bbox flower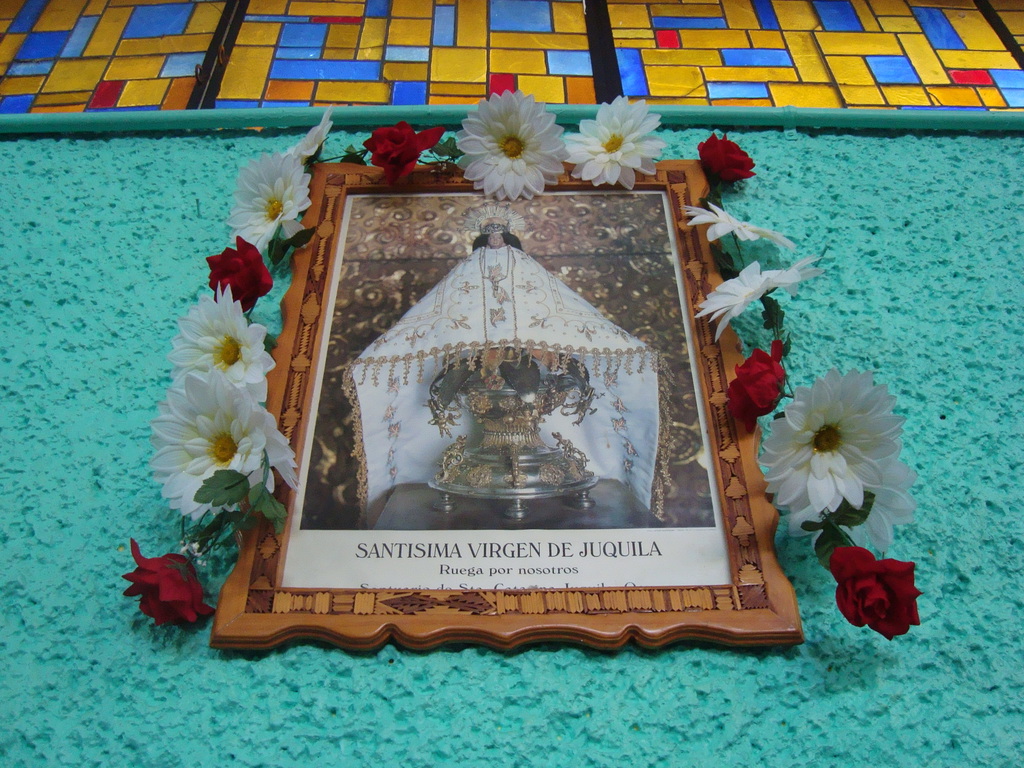
(828, 537, 927, 640)
